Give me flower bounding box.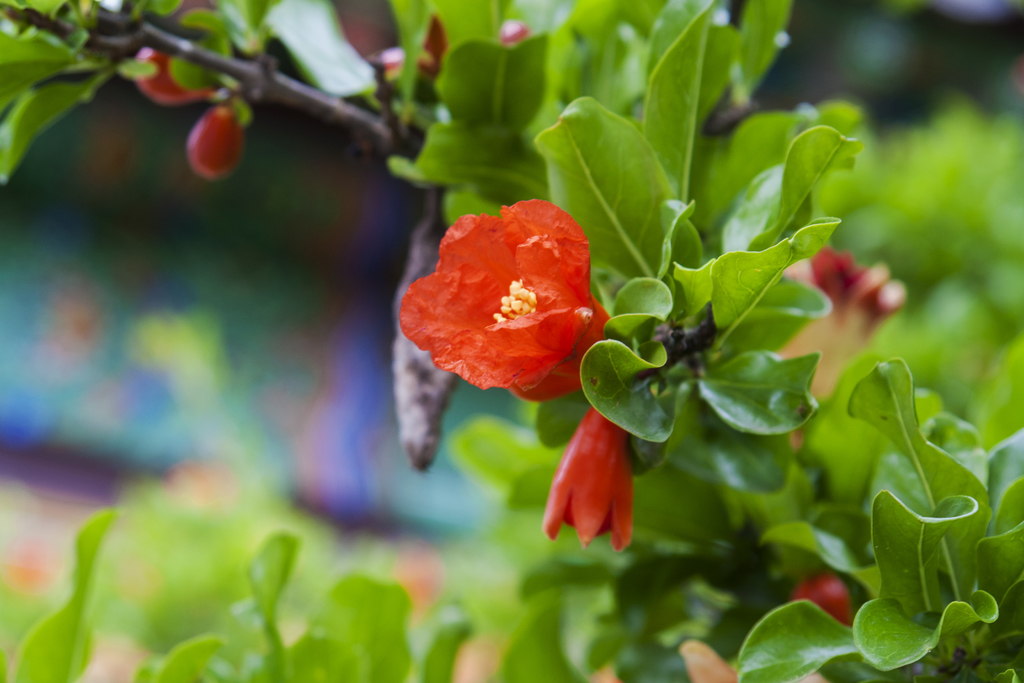
[531,407,641,558].
